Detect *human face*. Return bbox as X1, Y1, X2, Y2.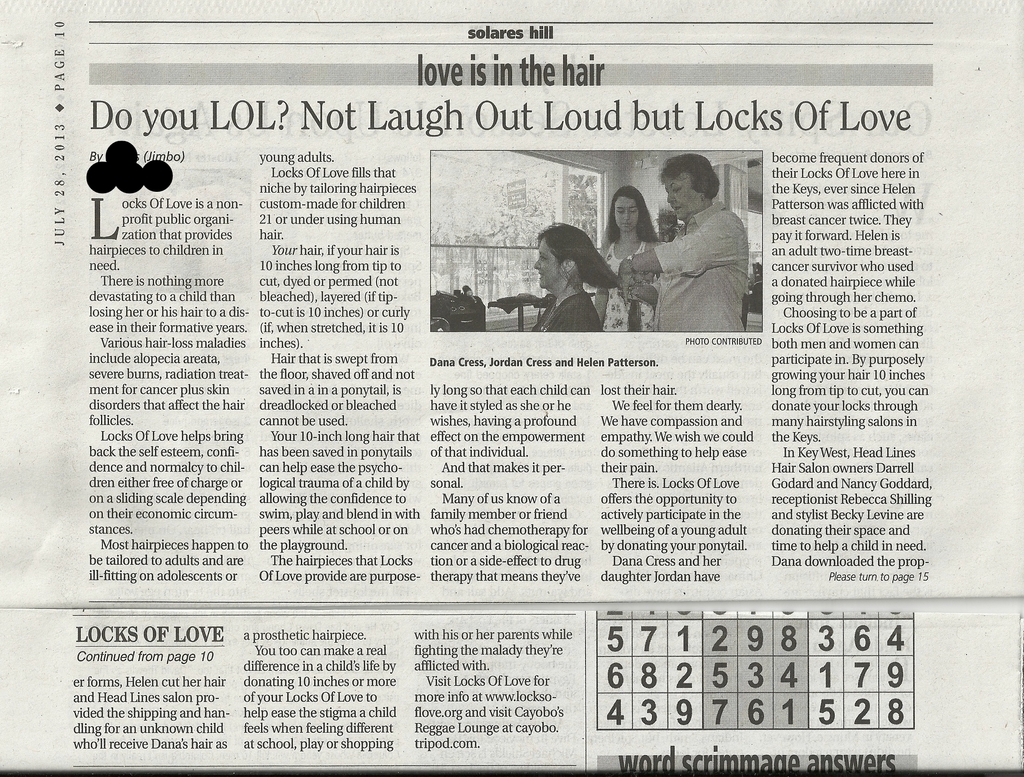
669, 174, 707, 217.
